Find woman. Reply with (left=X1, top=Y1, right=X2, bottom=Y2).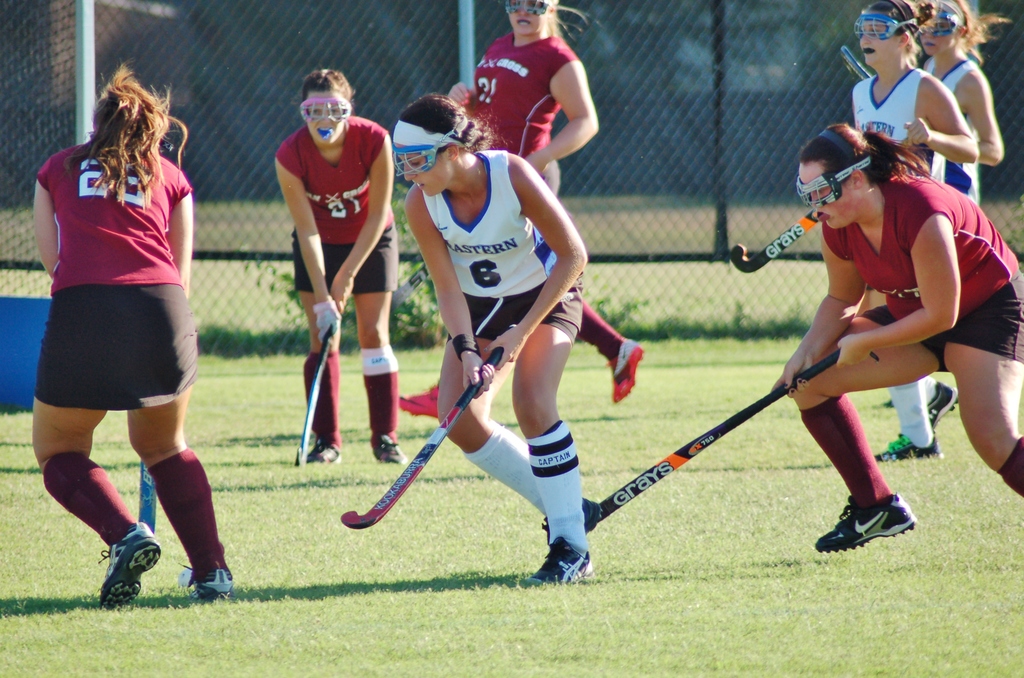
(left=771, top=122, right=1023, bottom=552).
